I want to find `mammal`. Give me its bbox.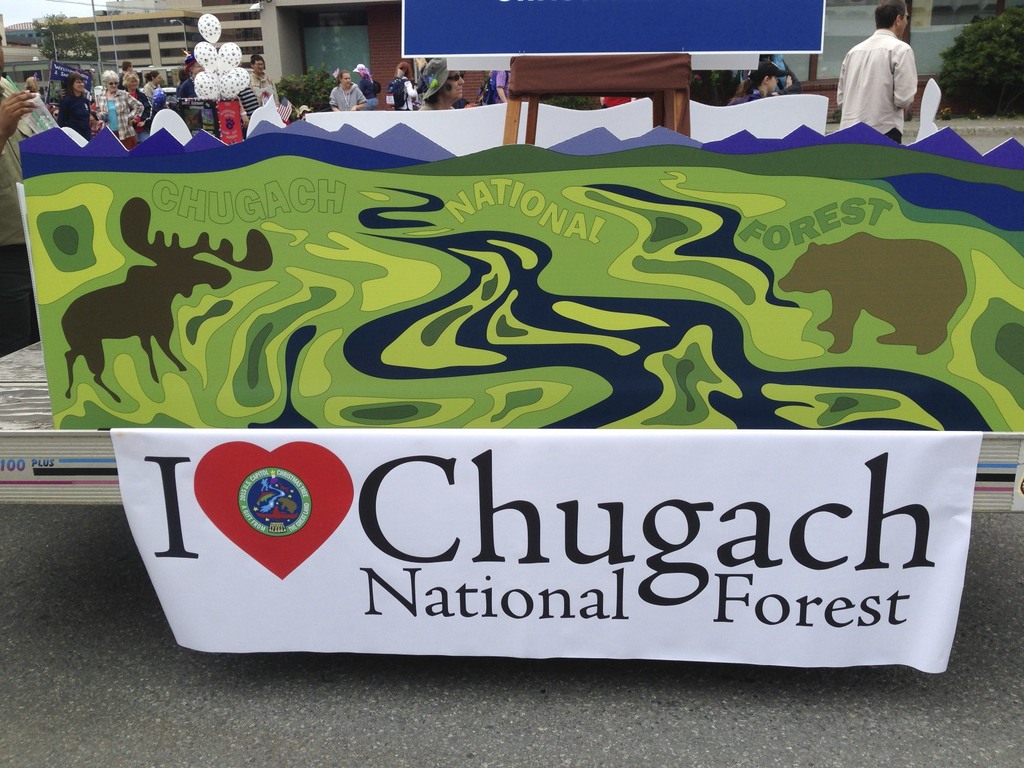
x1=145 y1=70 x2=166 y2=107.
